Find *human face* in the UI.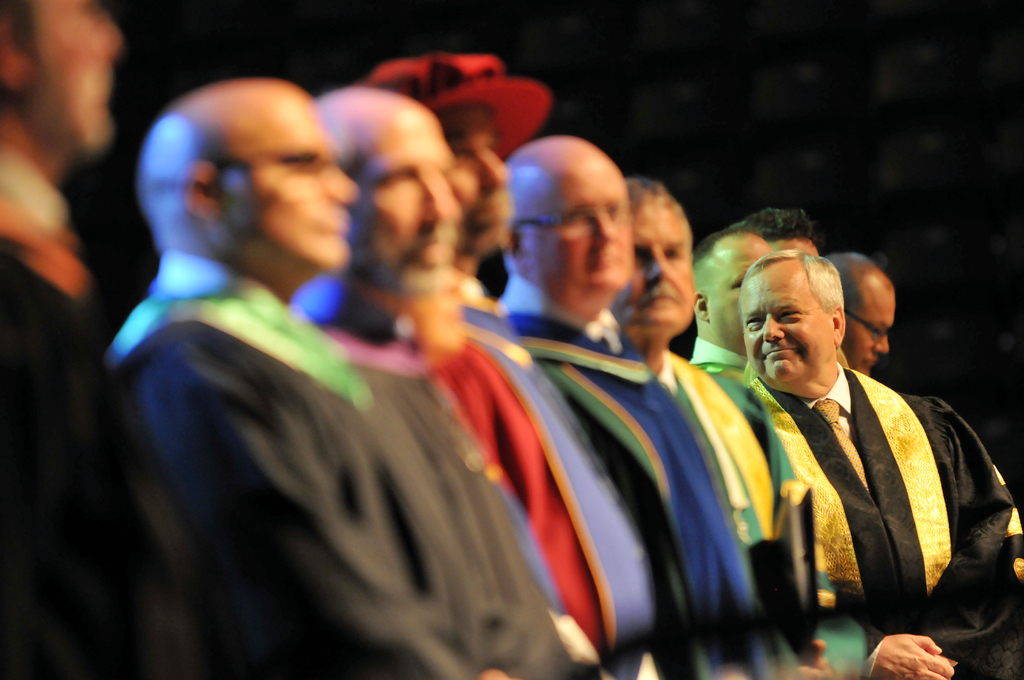
UI element at x1=846, y1=287, x2=884, y2=371.
